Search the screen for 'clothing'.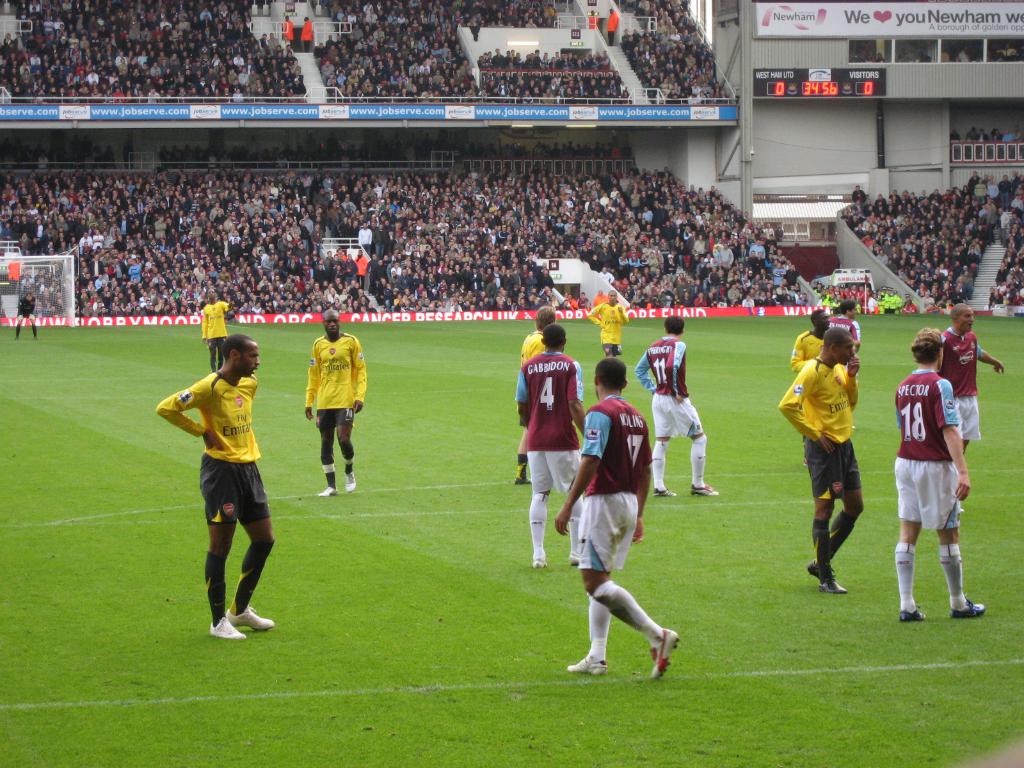
Found at (306,214,308,228).
